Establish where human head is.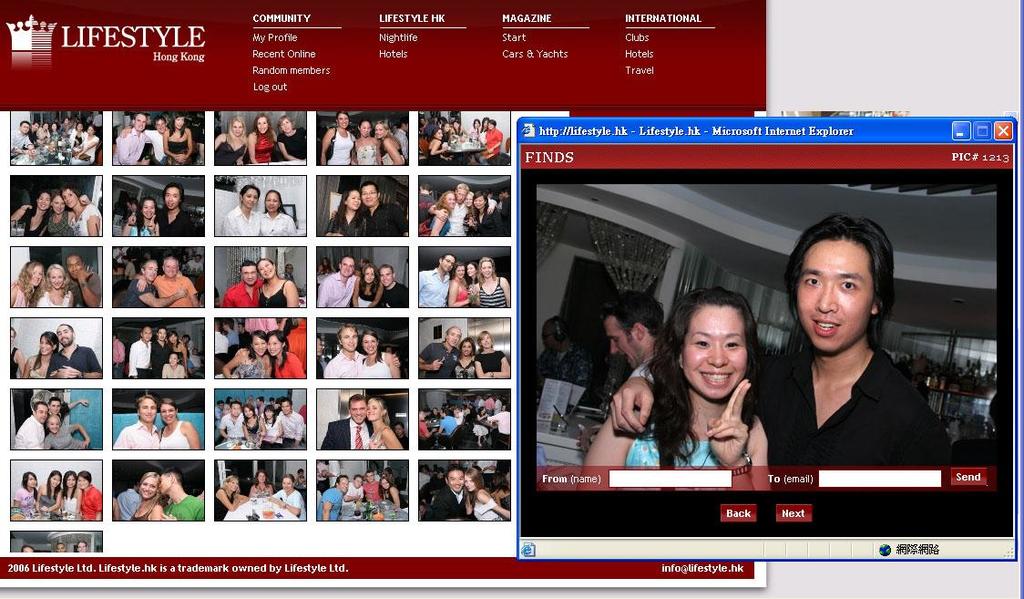
Established at bbox=(460, 343, 476, 354).
